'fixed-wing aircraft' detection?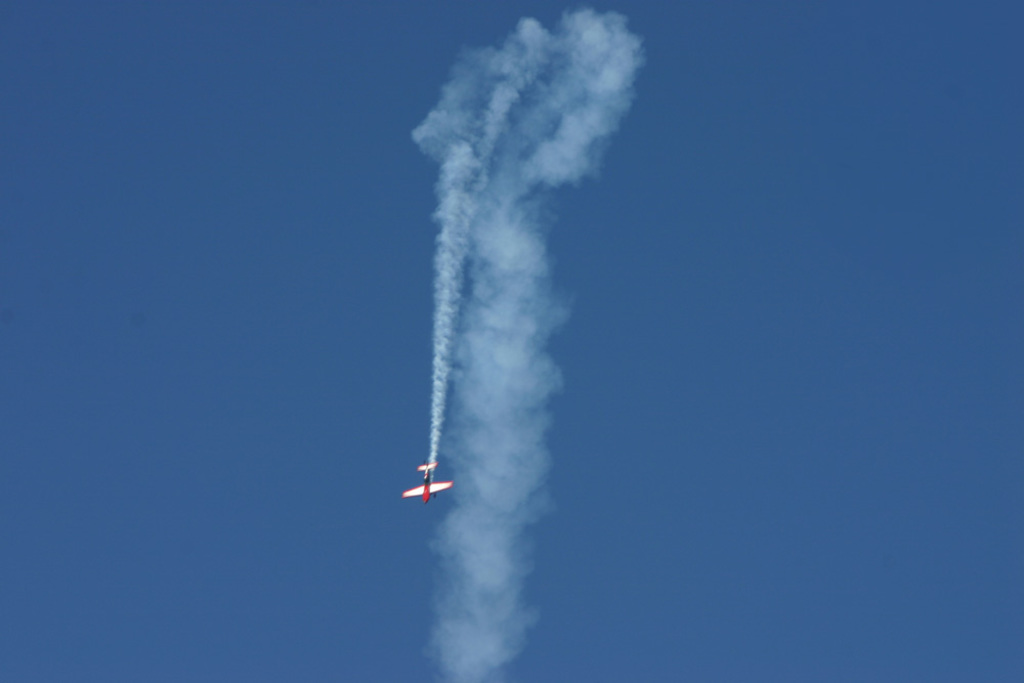
(x1=399, y1=461, x2=456, y2=506)
